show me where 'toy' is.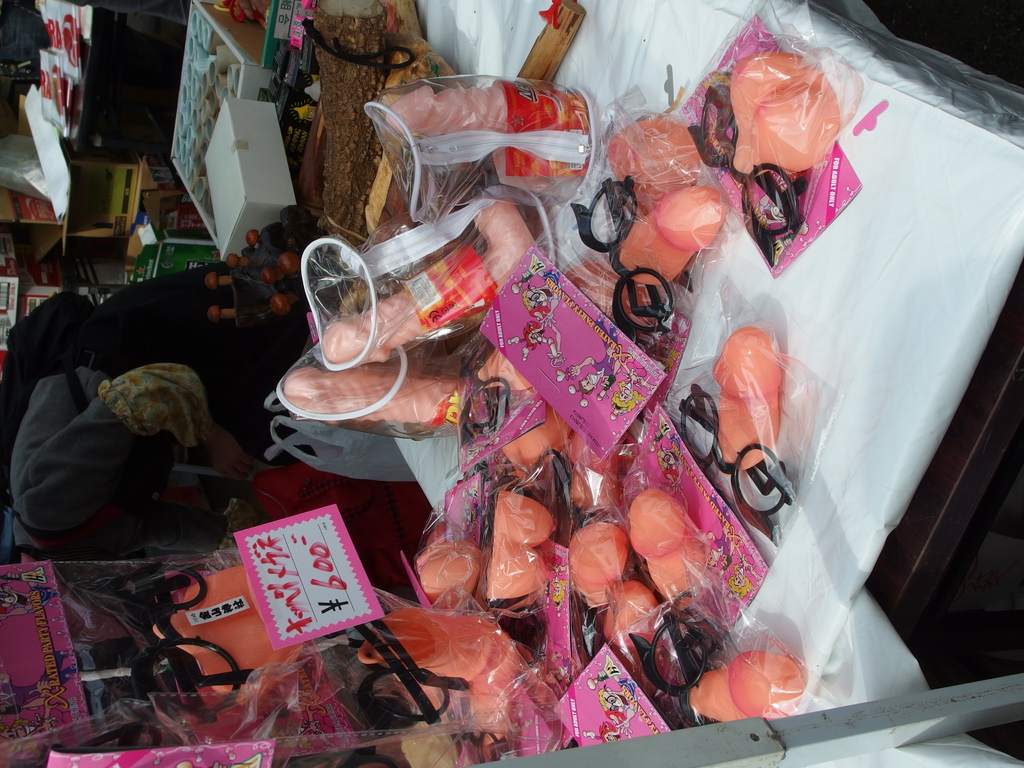
'toy' is at 562,51,844,326.
